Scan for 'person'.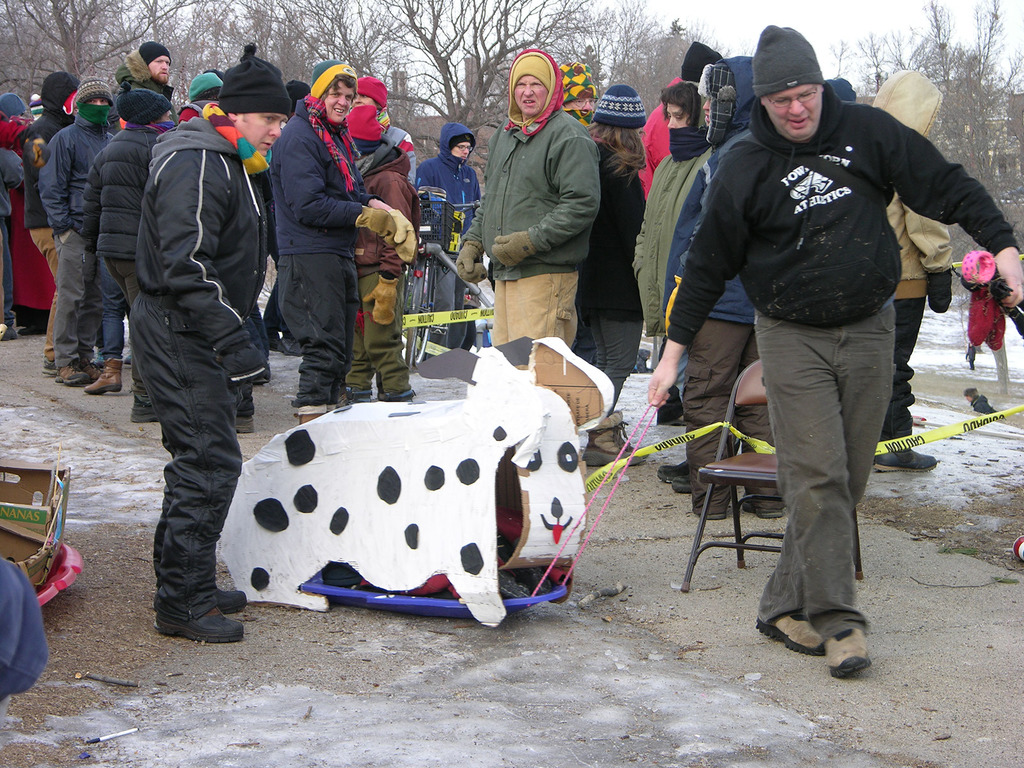
Scan result: {"left": 548, "top": 49, "right": 596, "bottom": 152}.
